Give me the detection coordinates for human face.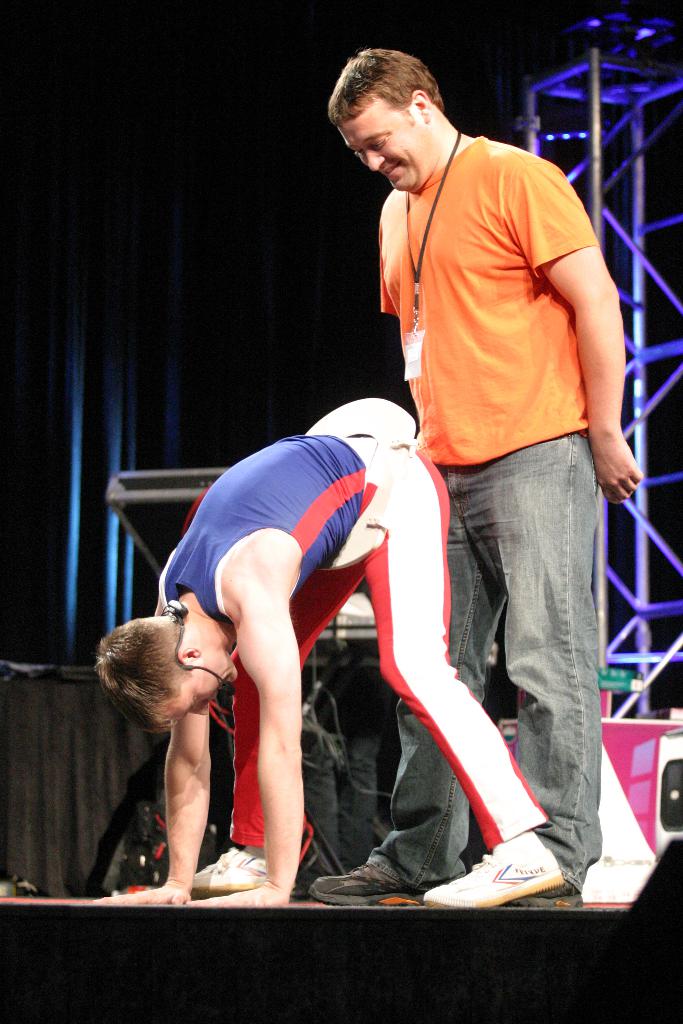
154, 676, 227, 719.
